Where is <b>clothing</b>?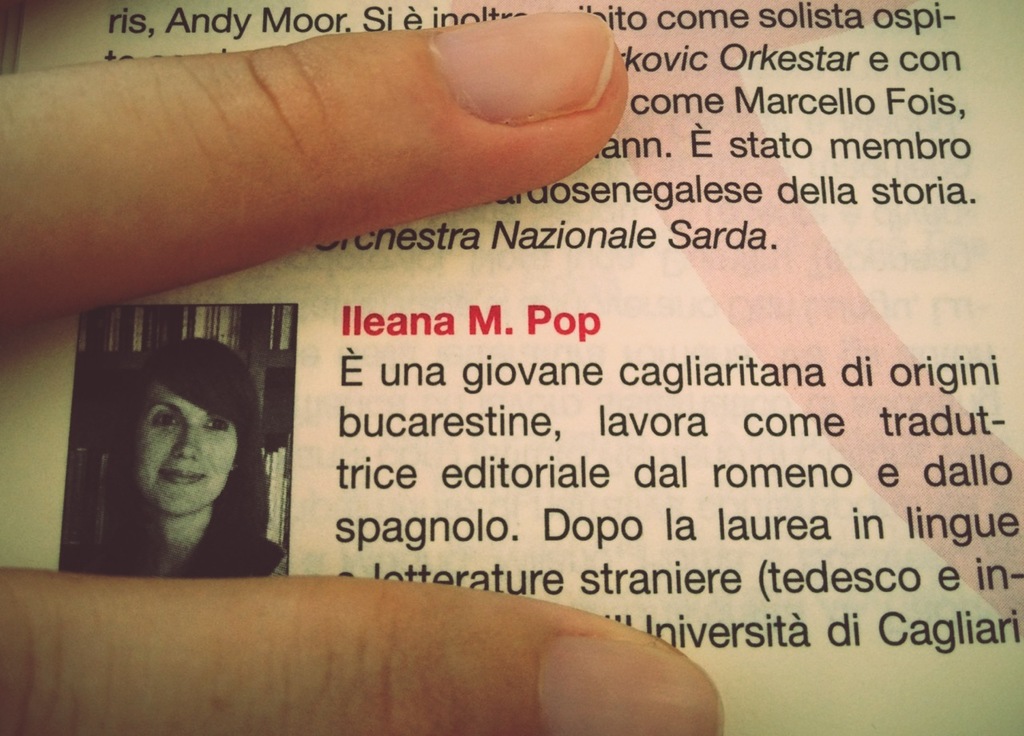
Rect(65, 516, 286, 583).
